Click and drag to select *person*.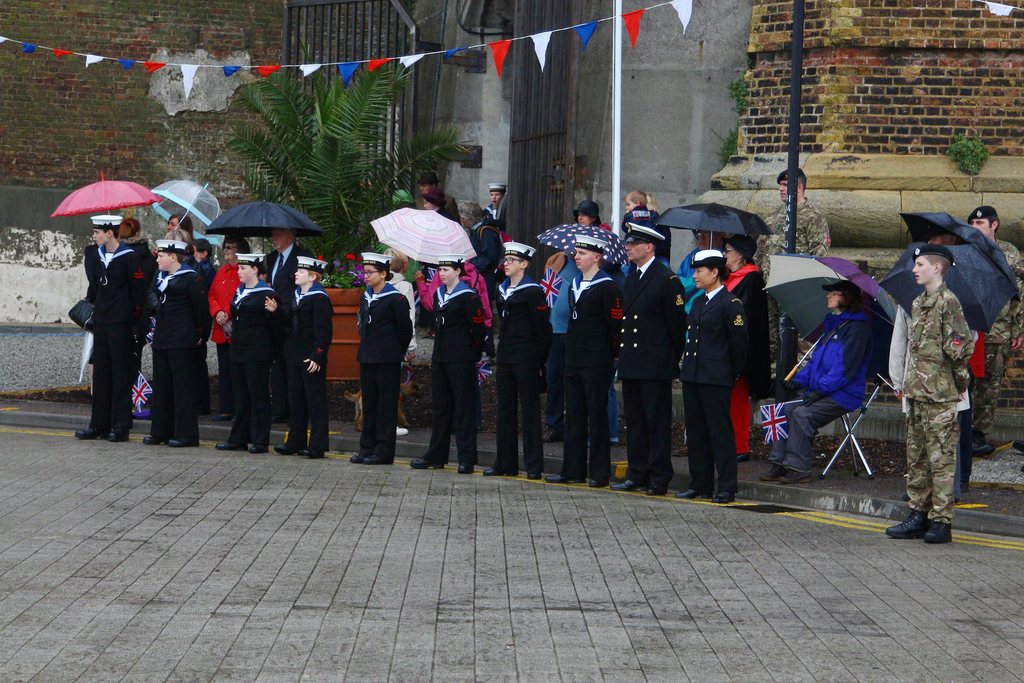
Selection: [x1=483, y1=236, x2=551, y2=473].
